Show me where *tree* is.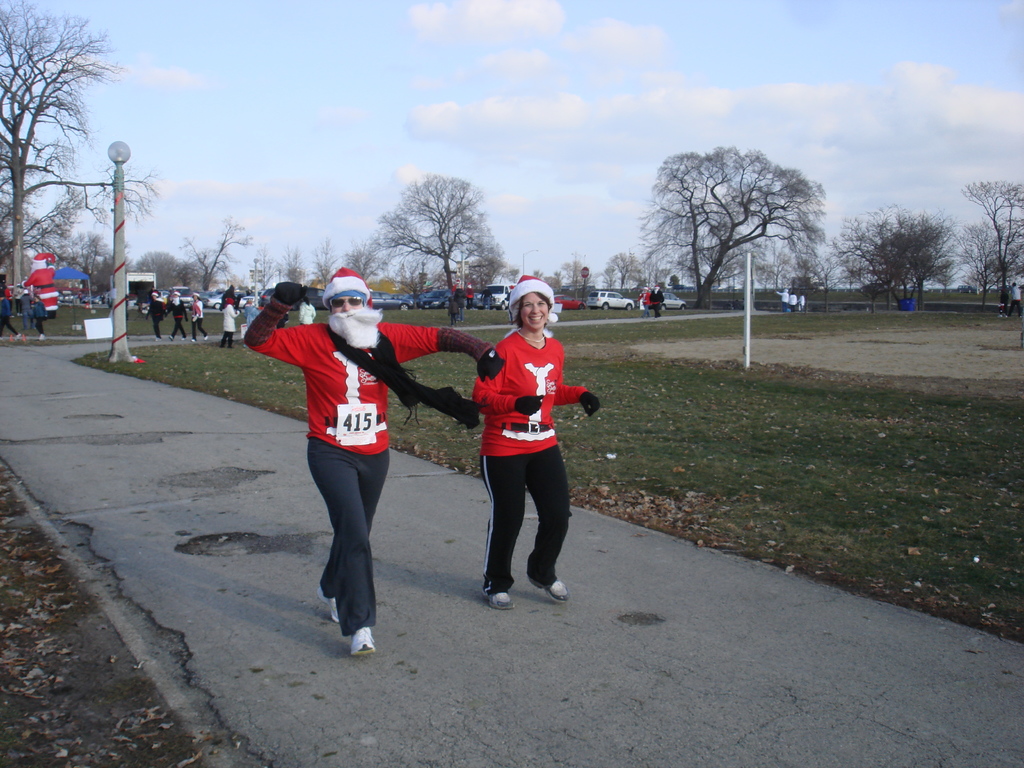
*tree* is at bbox(472, 250, 501, 294).
